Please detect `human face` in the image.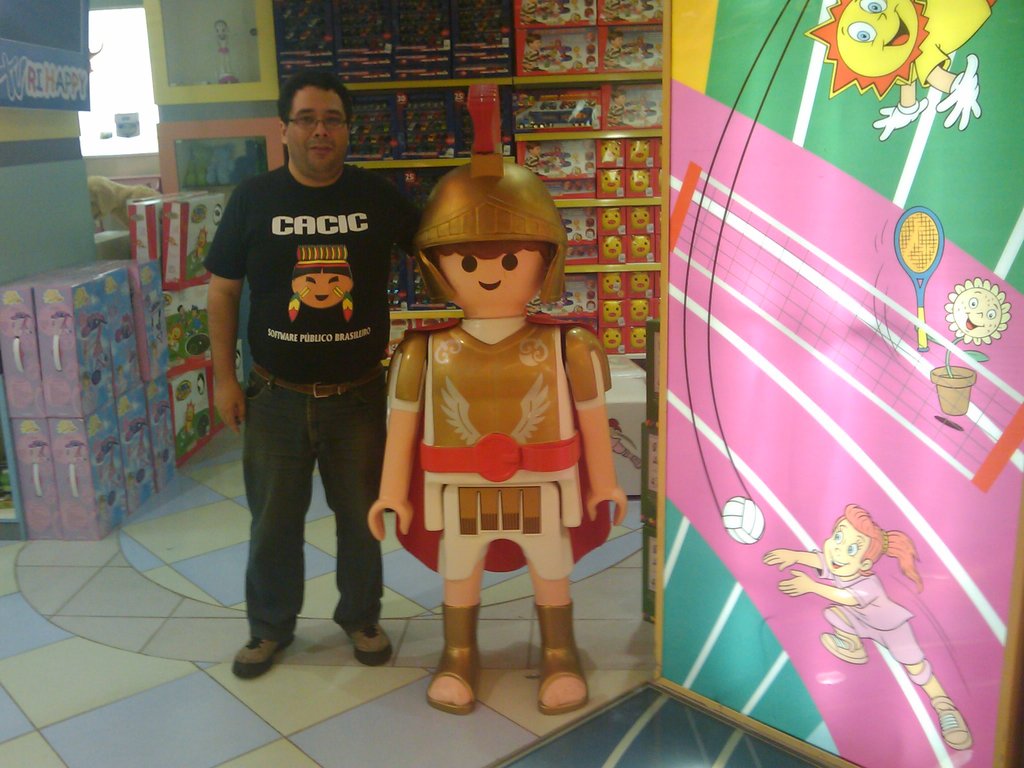
x1=440, y1=253, x2=543, y2=306.
